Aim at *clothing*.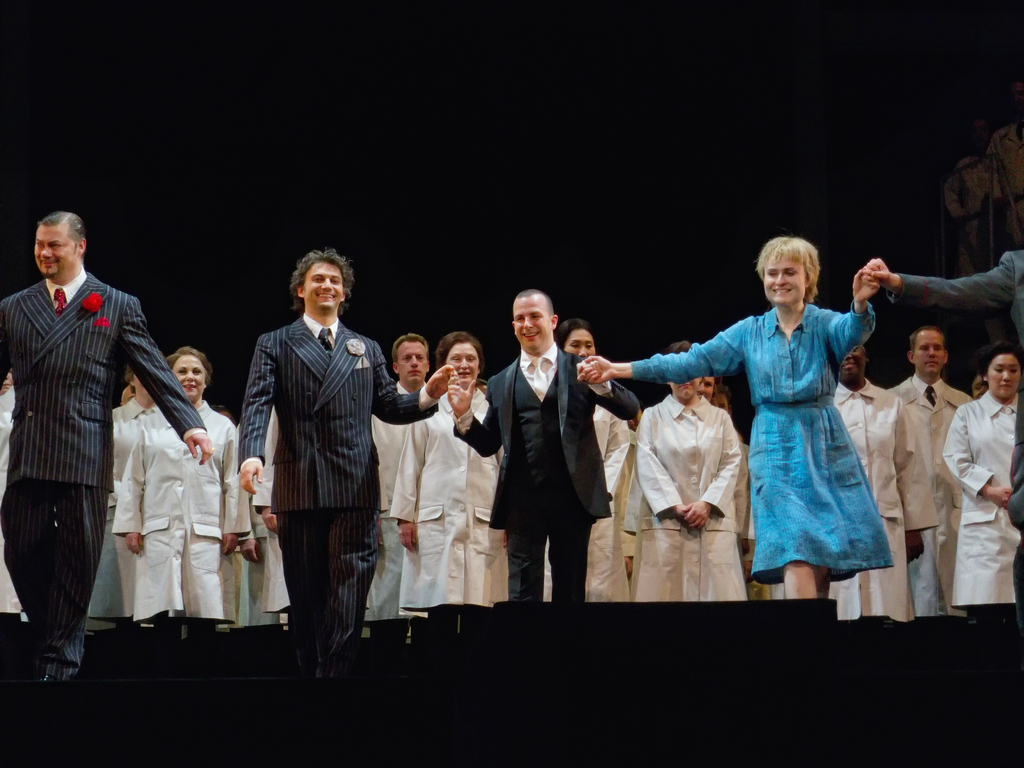
Aimed at x1=606, y1=294, x2=924, y2=618.
